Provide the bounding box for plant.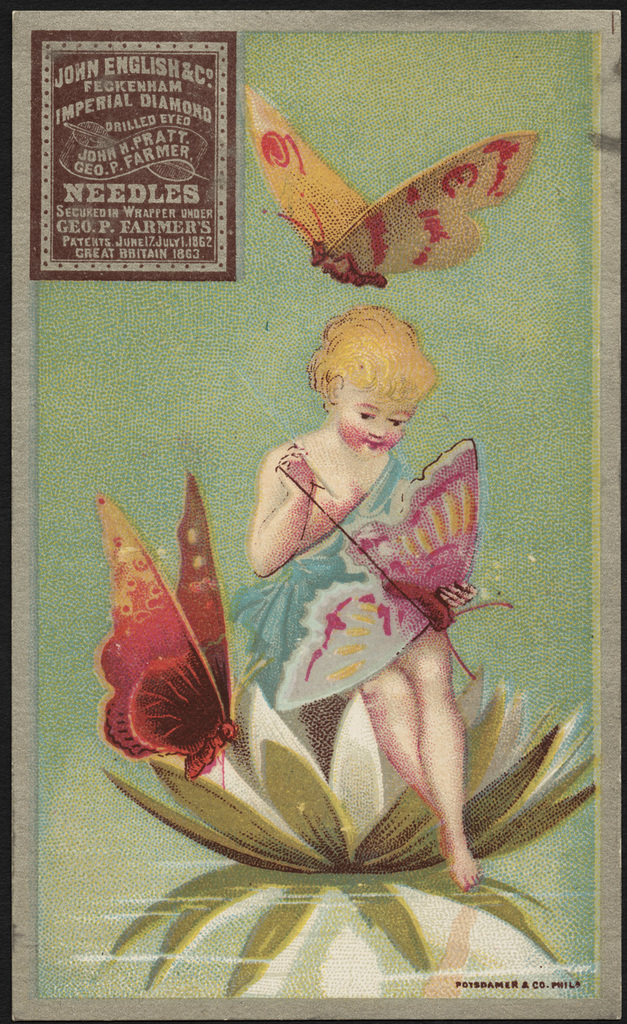
pyautogui.locateOnScreen(81, 642, 606, 999).
